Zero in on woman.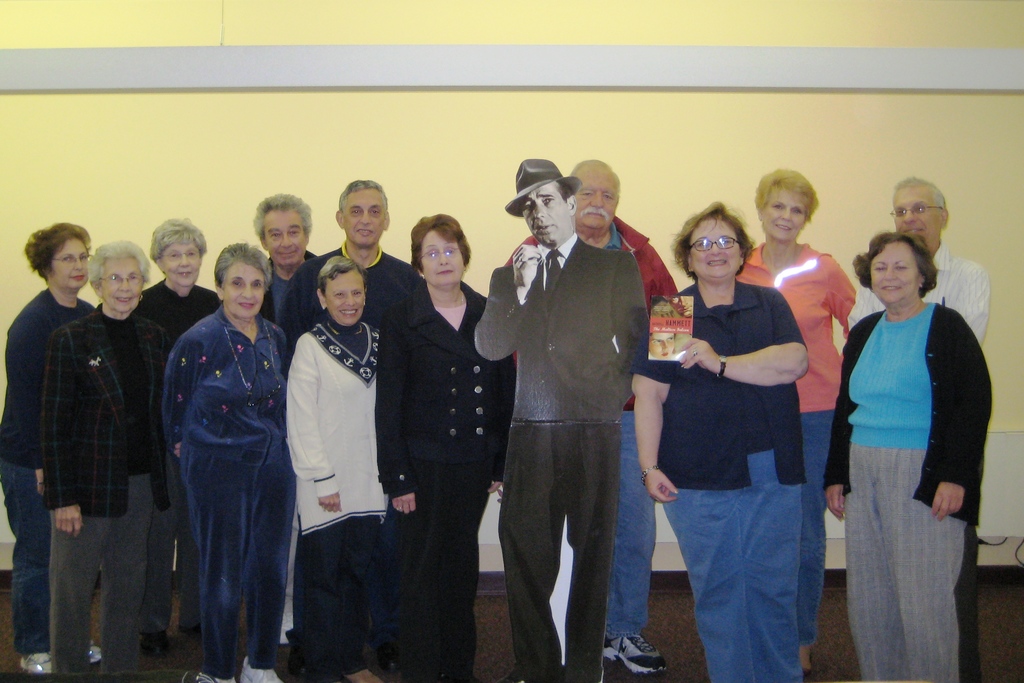
Zeroed in: <bbox>825, 233, 990, 682</bbox>.
